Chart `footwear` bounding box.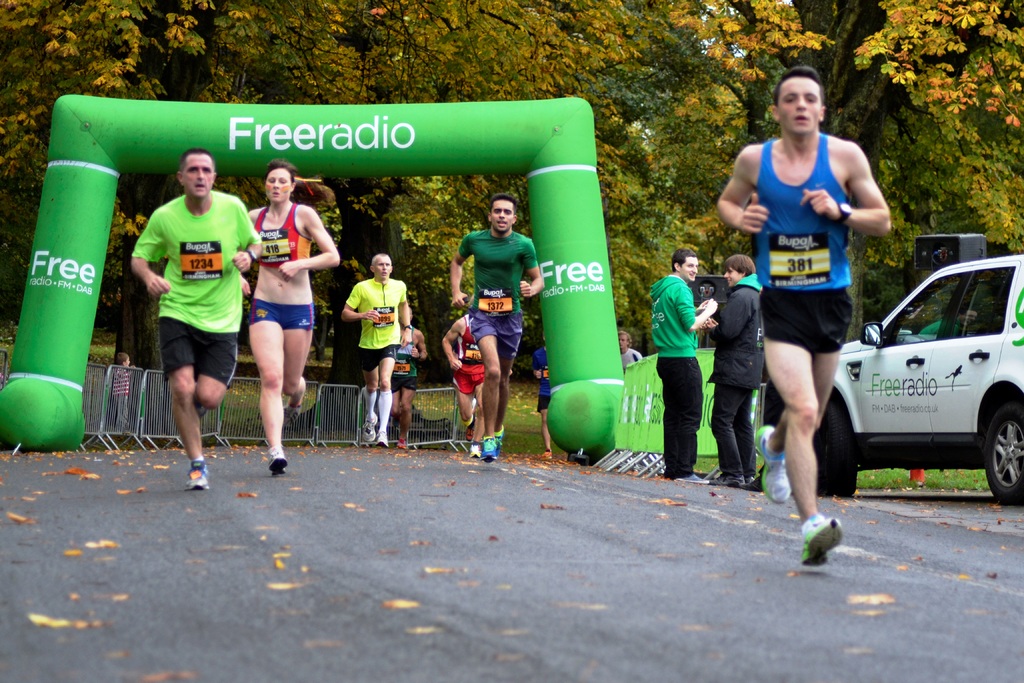
Charted: (left=360, top=410, right=379, bottom=443).
